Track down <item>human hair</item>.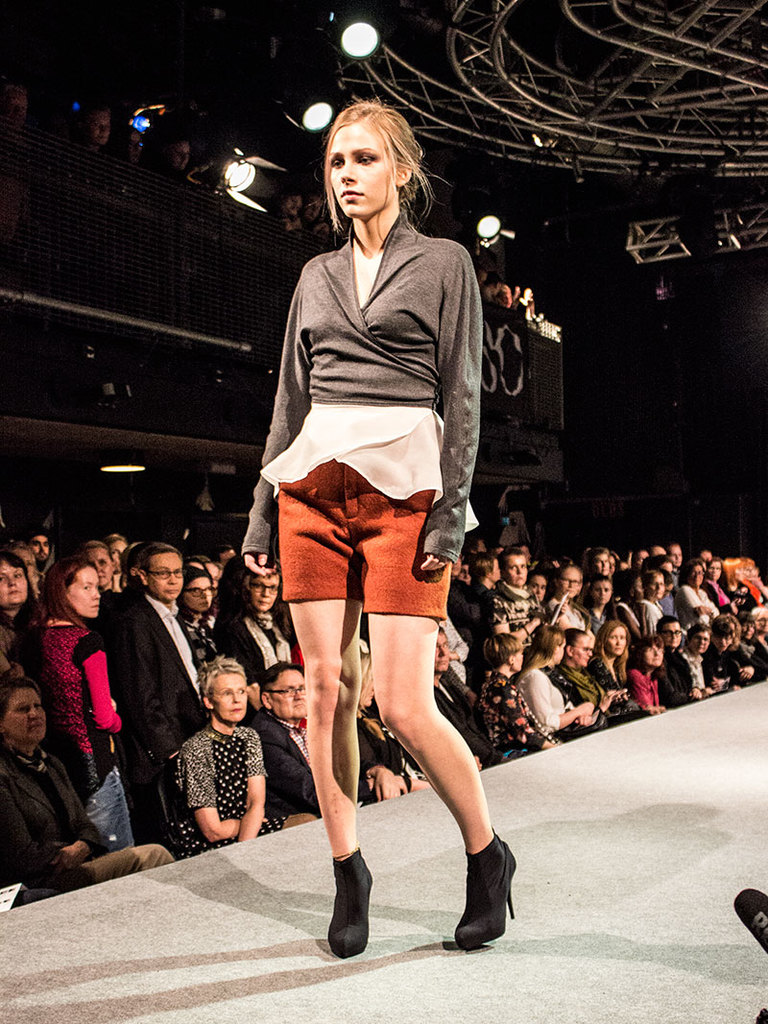
Tracked to (left=256, top=660, right=300, bottom=711).
